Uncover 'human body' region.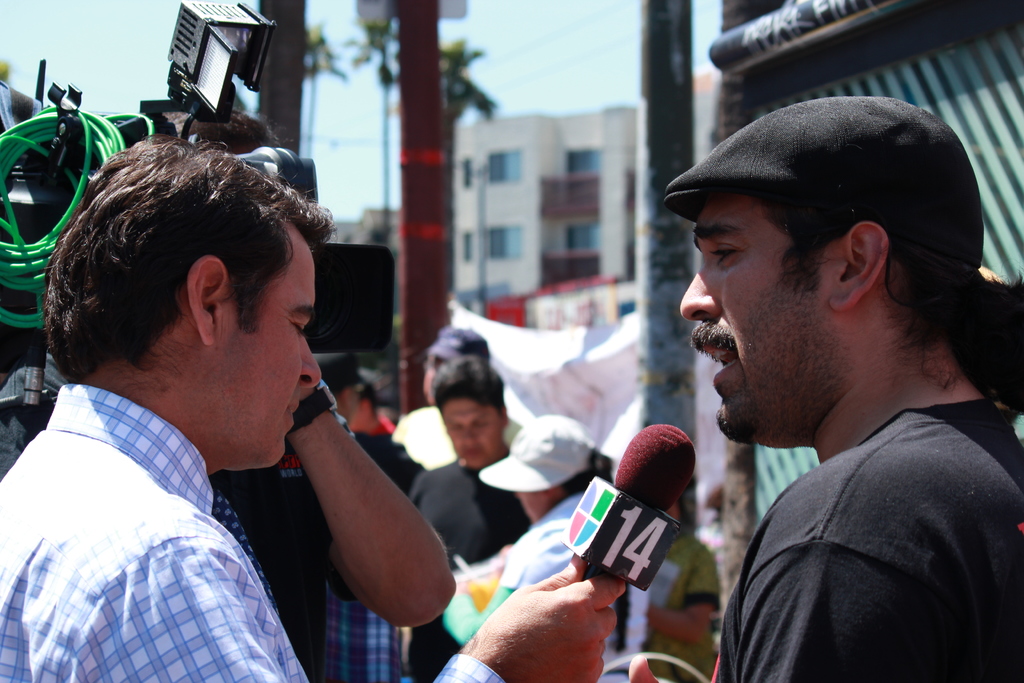
Uncovered: 0 138 627 682.
